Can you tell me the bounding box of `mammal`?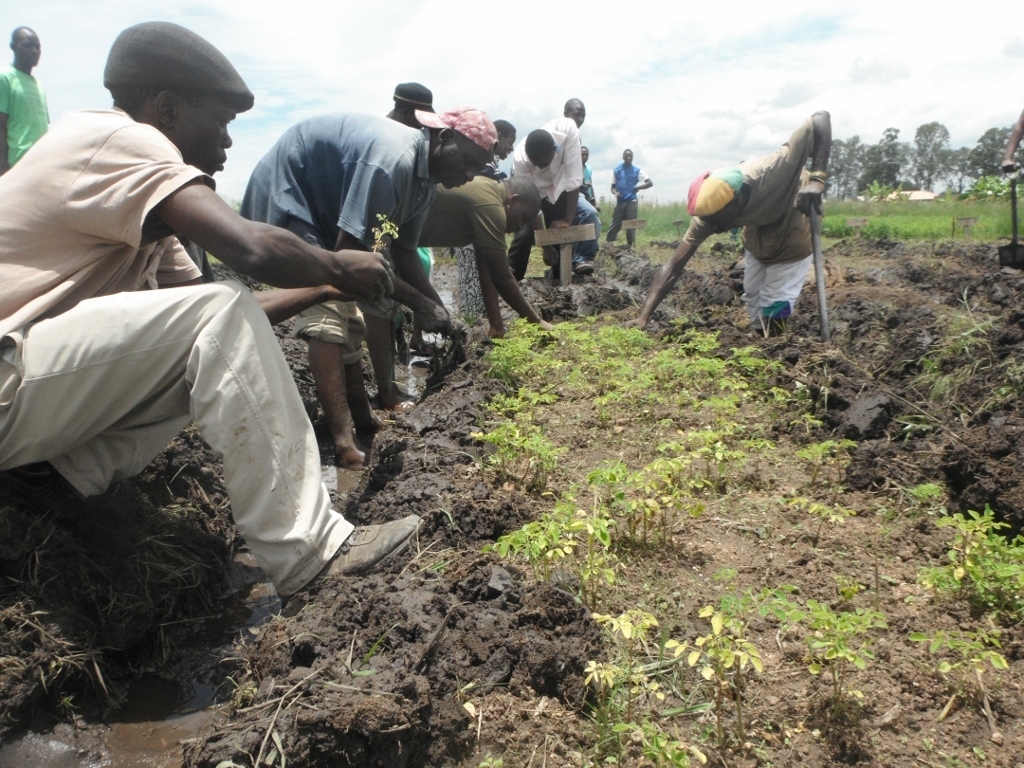
Rect(577, 140, 604, 218).
